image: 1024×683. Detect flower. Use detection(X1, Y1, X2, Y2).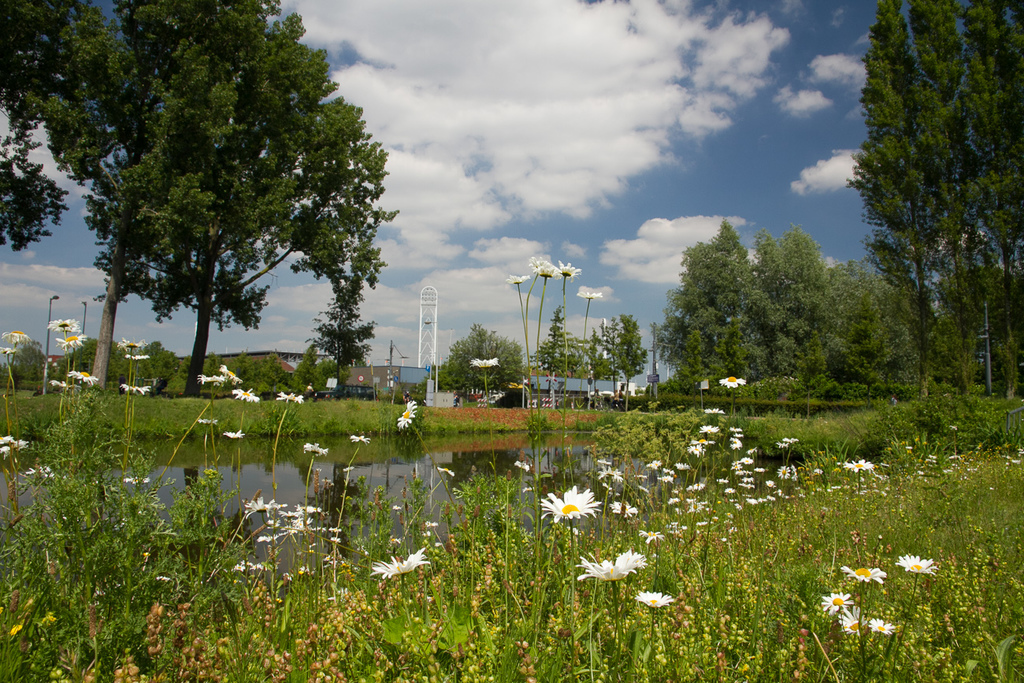
detection(119, 337, 148, 350).
